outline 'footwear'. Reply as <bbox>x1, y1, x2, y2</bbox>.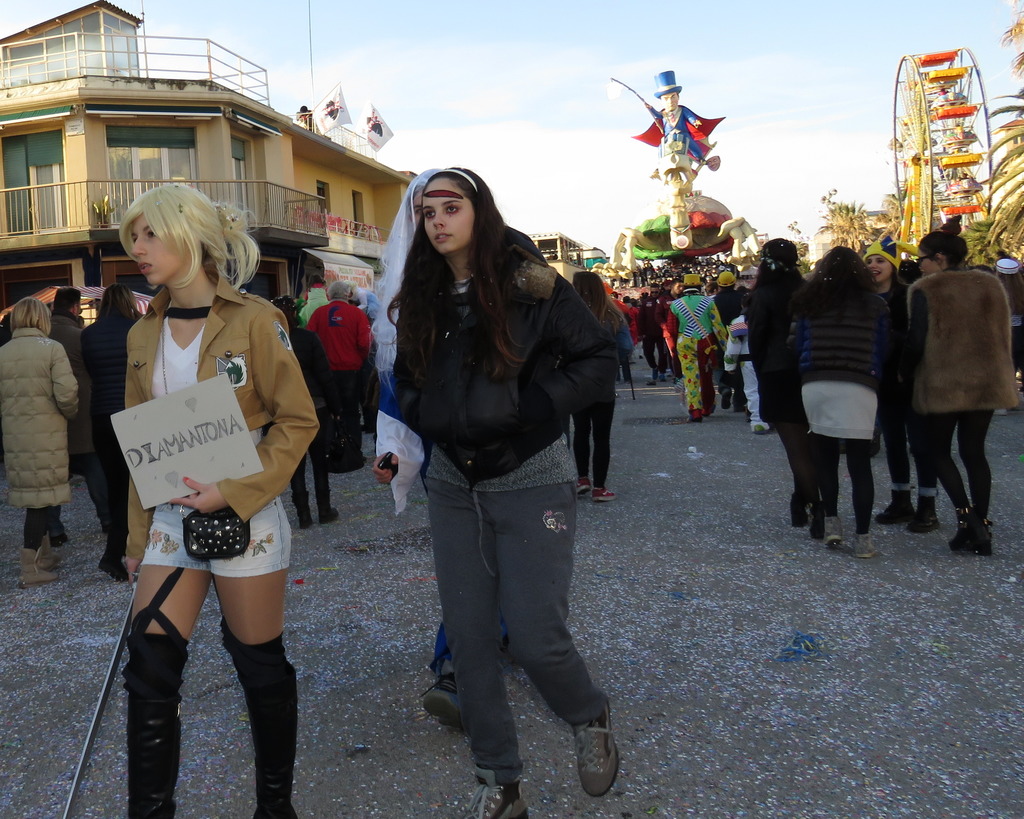
<bbox>909, 494, 941, 530</bbox>.
